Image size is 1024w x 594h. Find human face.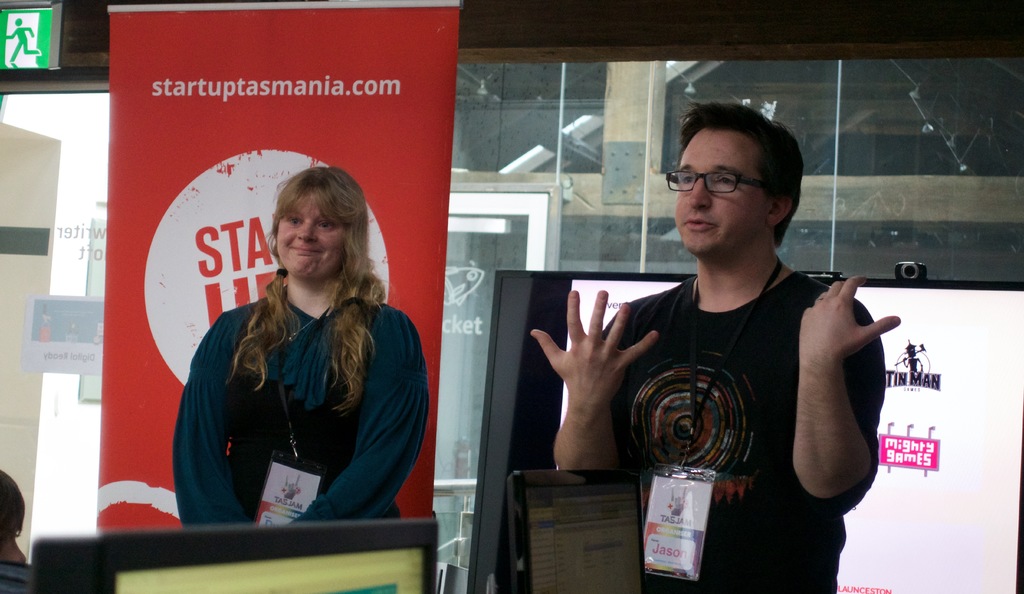
region(272, 196, 344, 278).
